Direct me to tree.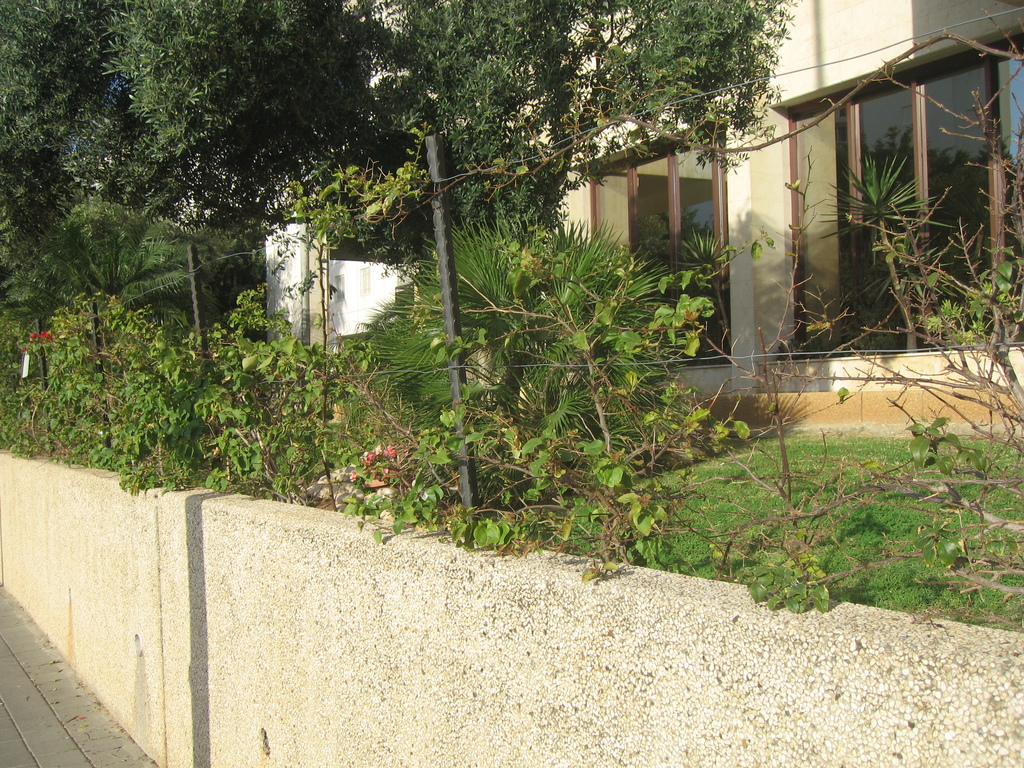
Direction: locate(0, 0, 225, 300).
